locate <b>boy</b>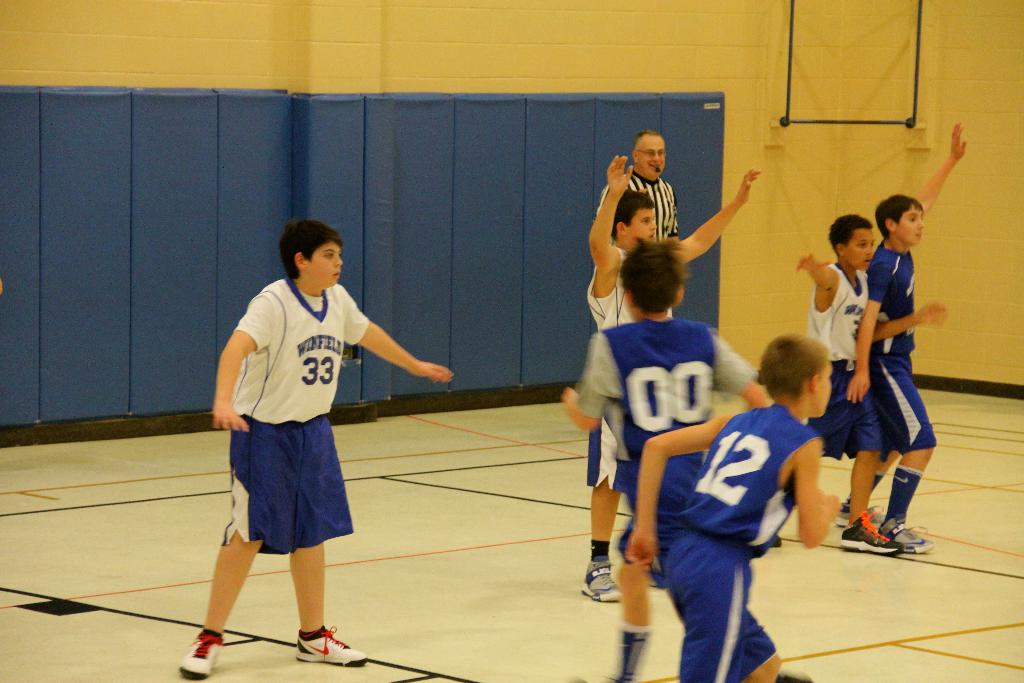
843, 120, 970, 562
